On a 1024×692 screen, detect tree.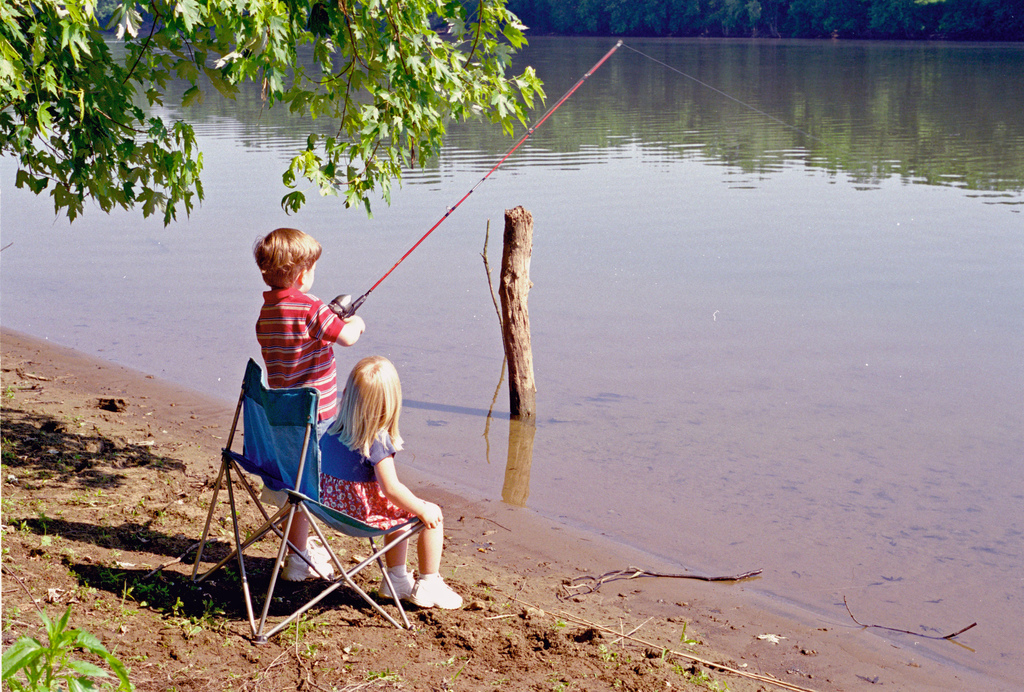
(458, 0, 1023, 35).
